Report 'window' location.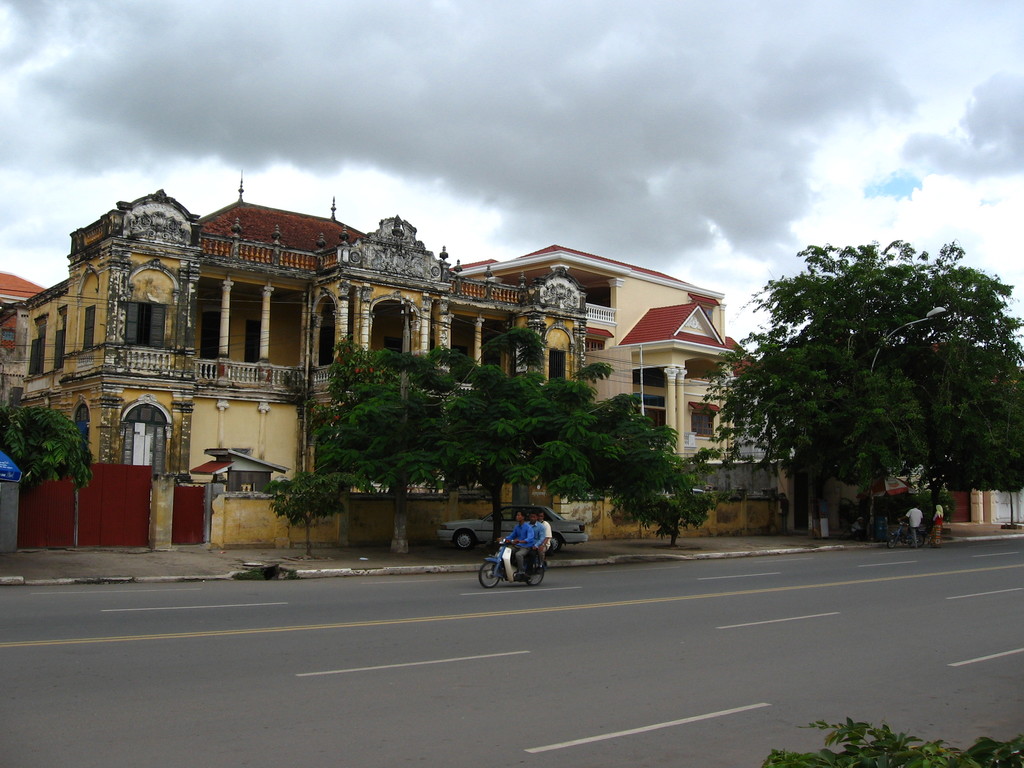
Report: [634,406,667,429].
